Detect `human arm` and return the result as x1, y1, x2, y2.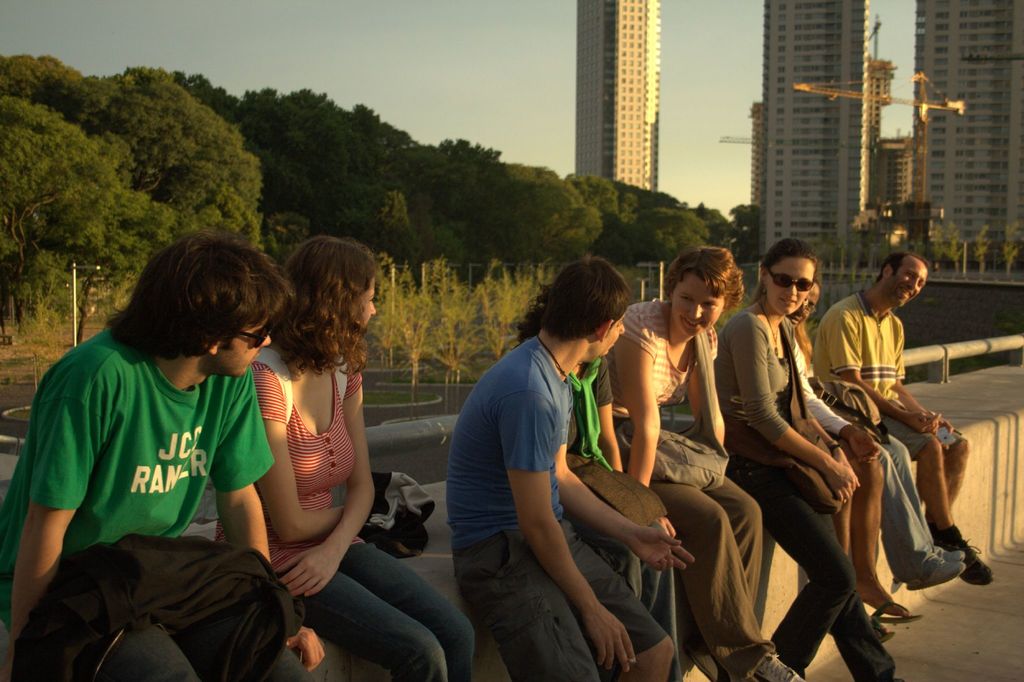
891, 315, 966, 435.
